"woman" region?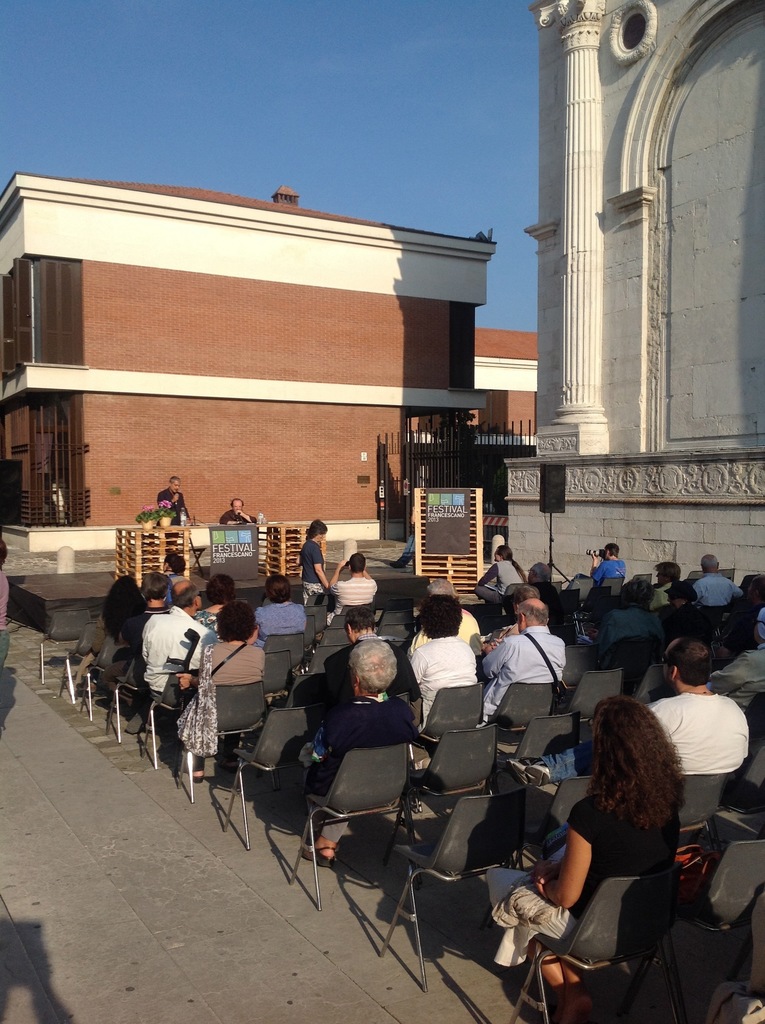
[x1=650, y1=563, x2=680, y2=608]
